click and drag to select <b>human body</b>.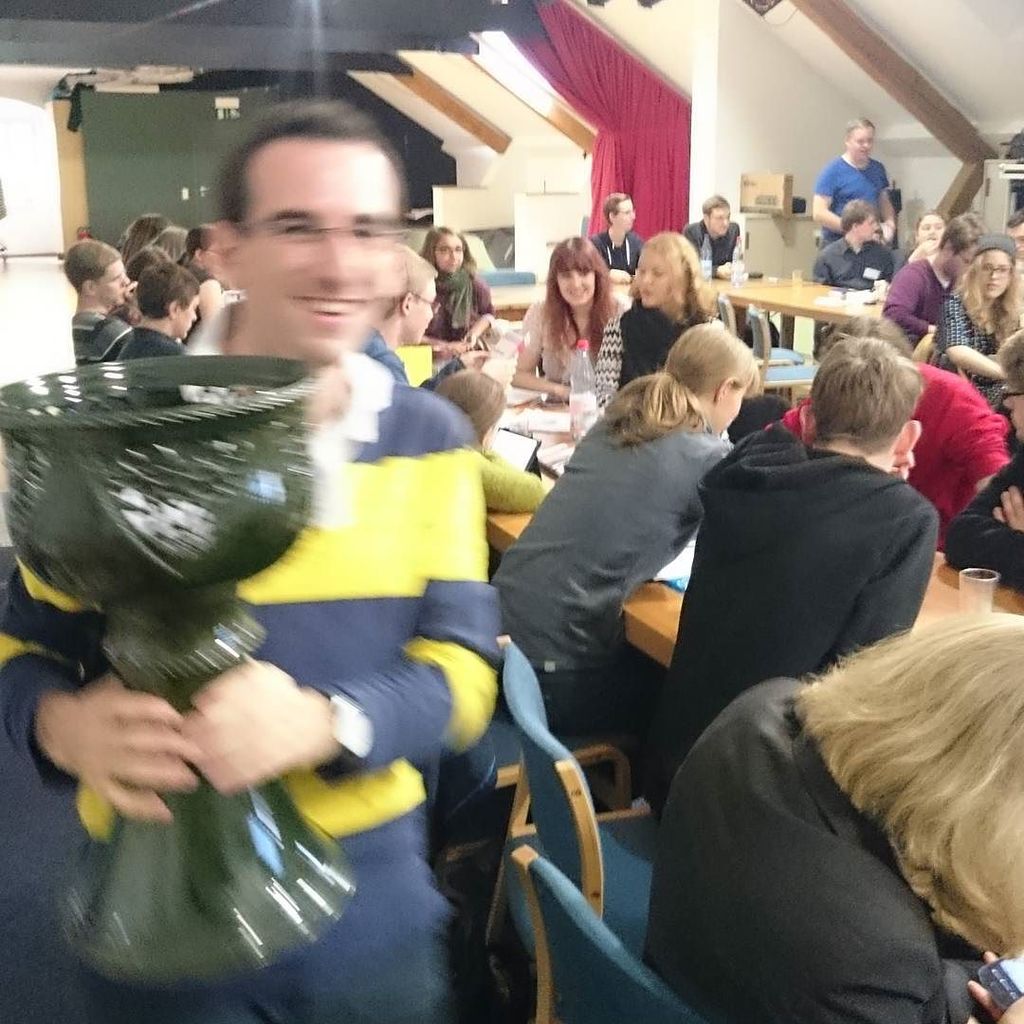
Selection: 594 230 704 381.
